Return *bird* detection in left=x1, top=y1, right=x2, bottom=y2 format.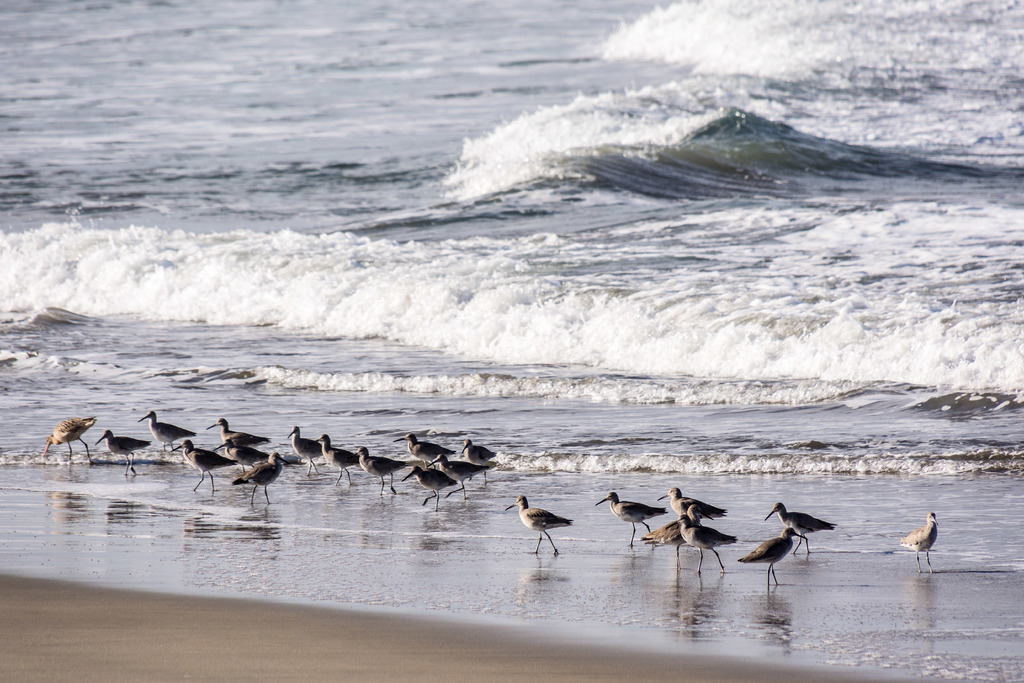
left=312, top=431, right=367, bottom=493.
